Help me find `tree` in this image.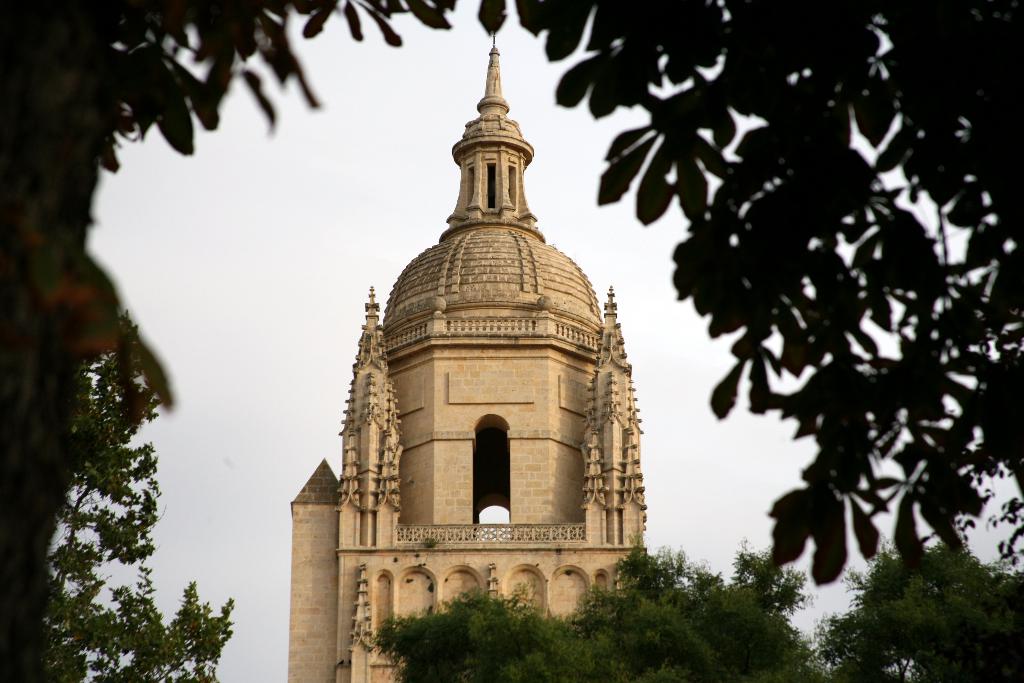
Found it: [left=815, top=529, right=1023, bottom=679].
